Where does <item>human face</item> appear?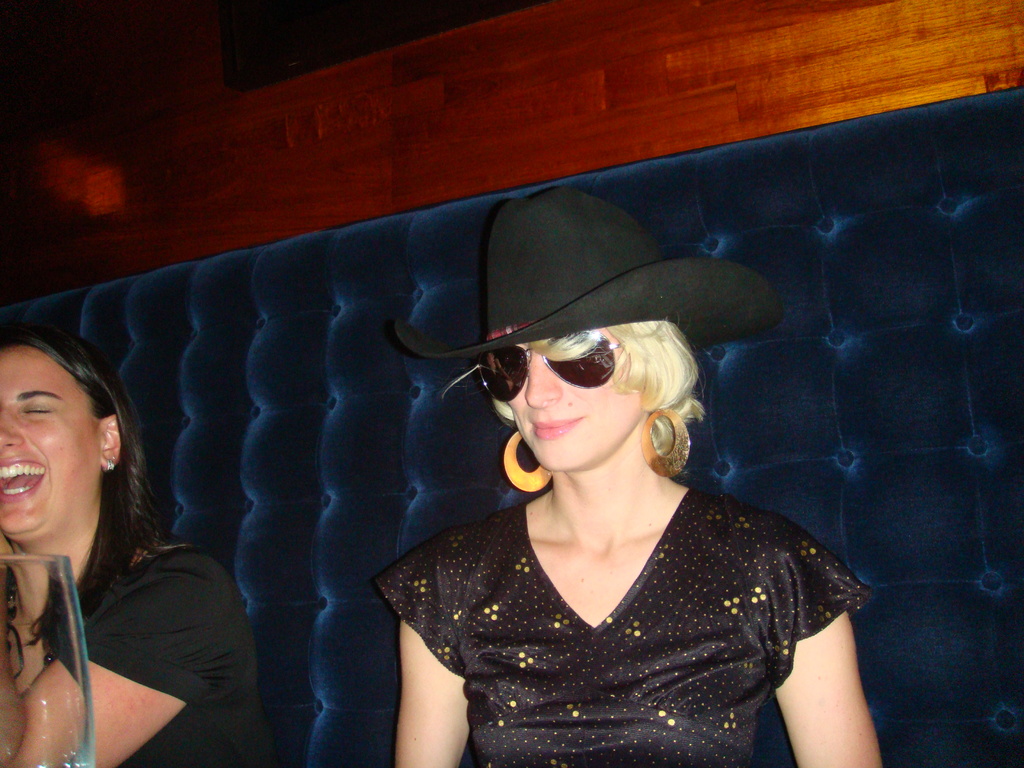
Appears at (x1=500, y1=328, x2=641, y2=476).
